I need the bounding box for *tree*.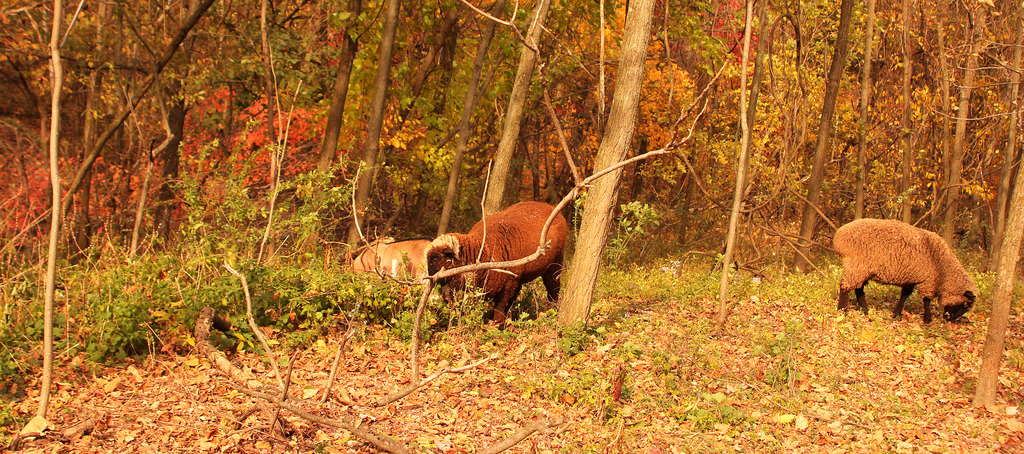
Here it is: {"x1": 464, "y1": 0, "x2": 699, "y2": 344}.
